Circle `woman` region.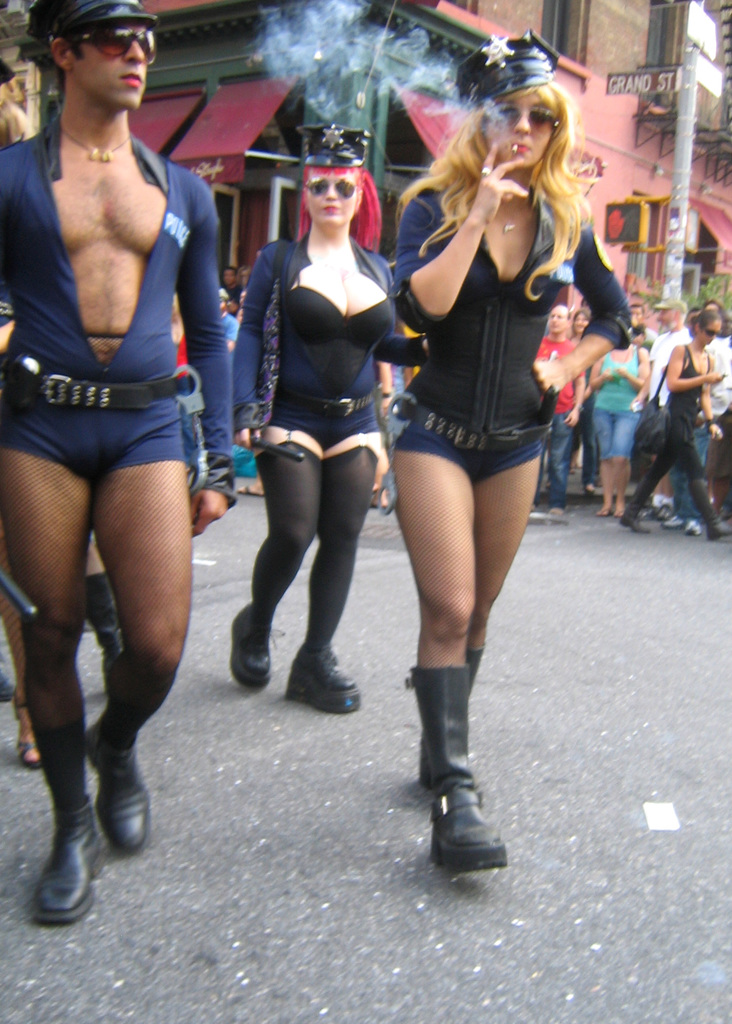
Region: l=397, t=42, r=635, b=896.
